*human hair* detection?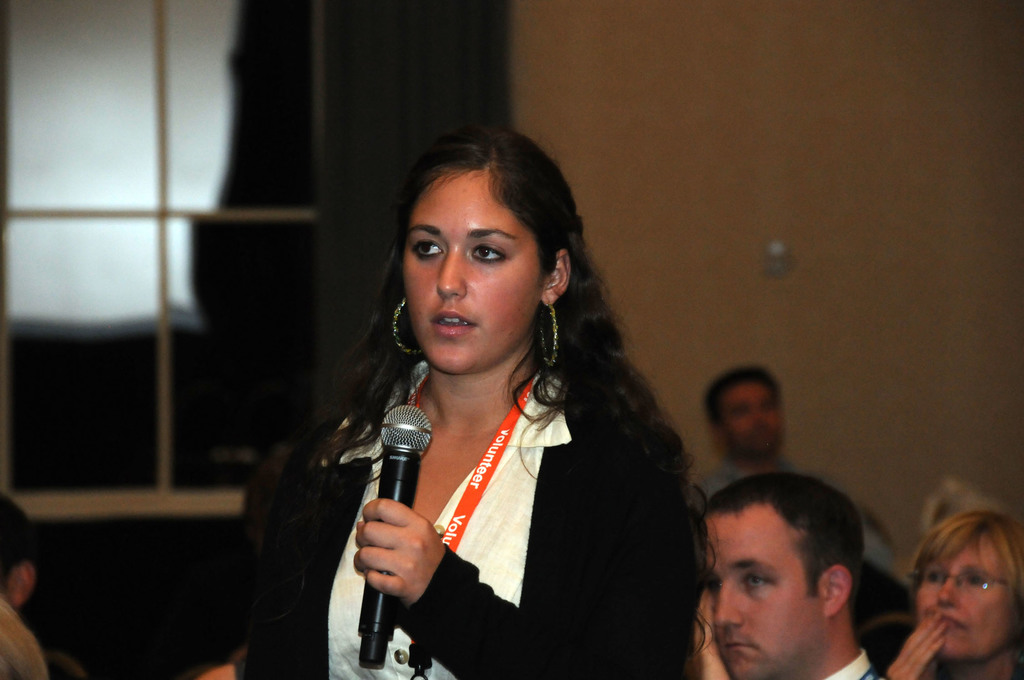
rect(700, 366, 785, 424)
